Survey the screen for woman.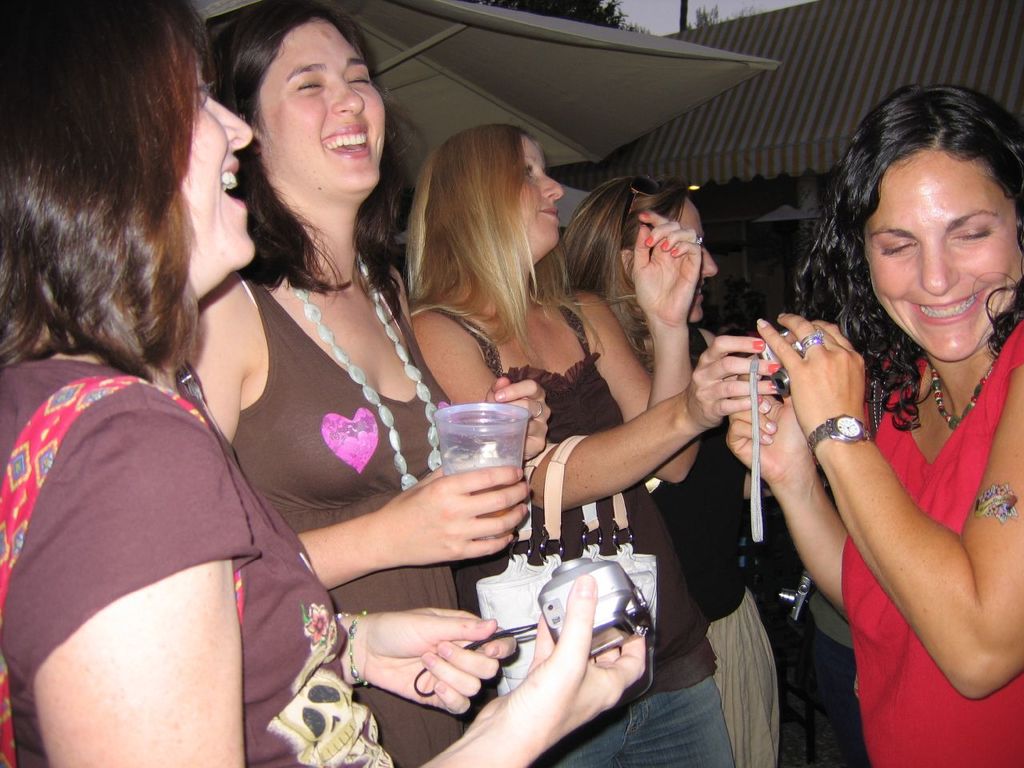
Survey found: 170:0:538:767.
